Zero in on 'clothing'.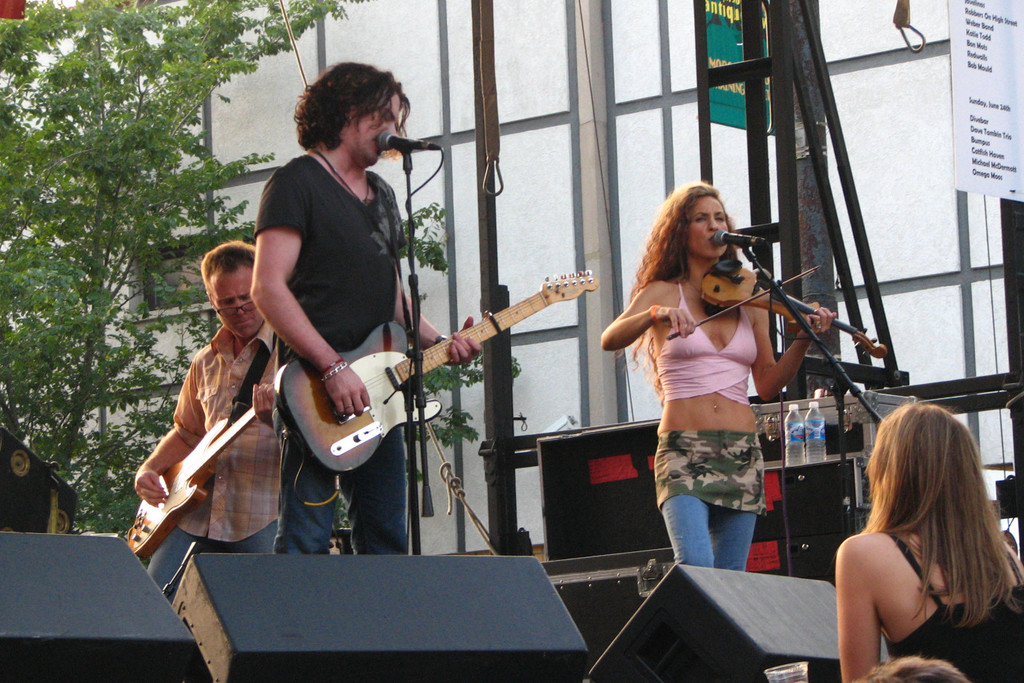
Zeroed in: box(141, 252, 292, 564).
